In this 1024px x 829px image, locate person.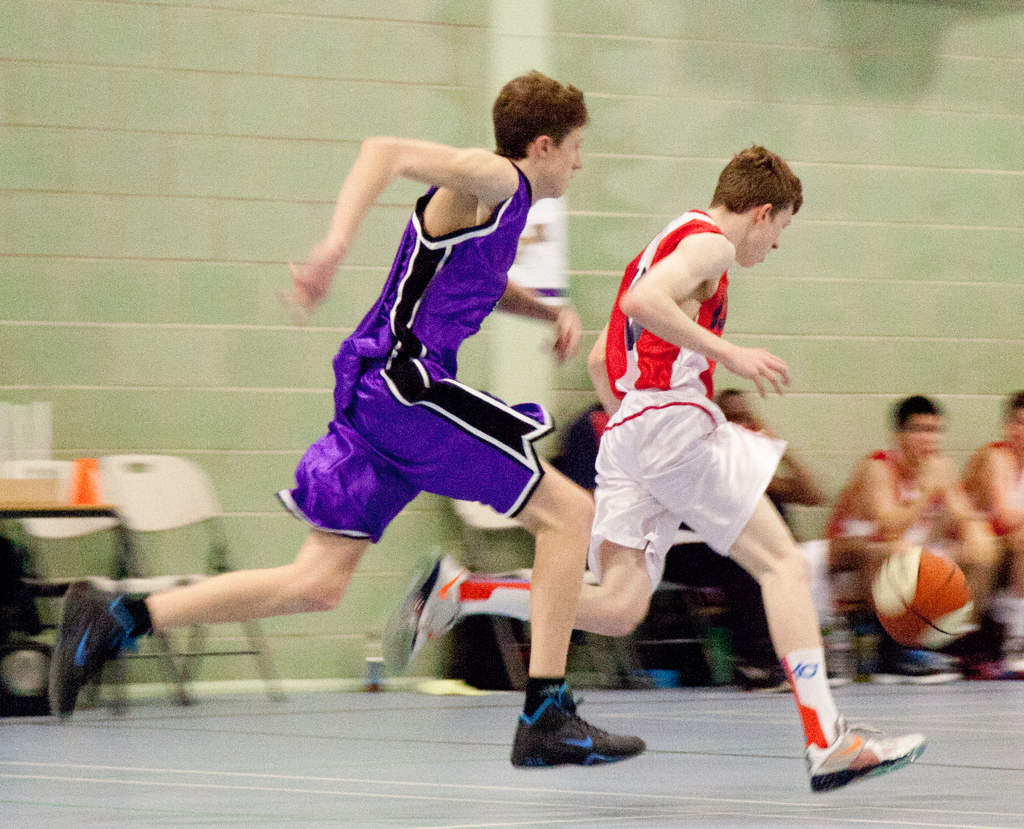
Bounding box: [962,388,1023,680].
